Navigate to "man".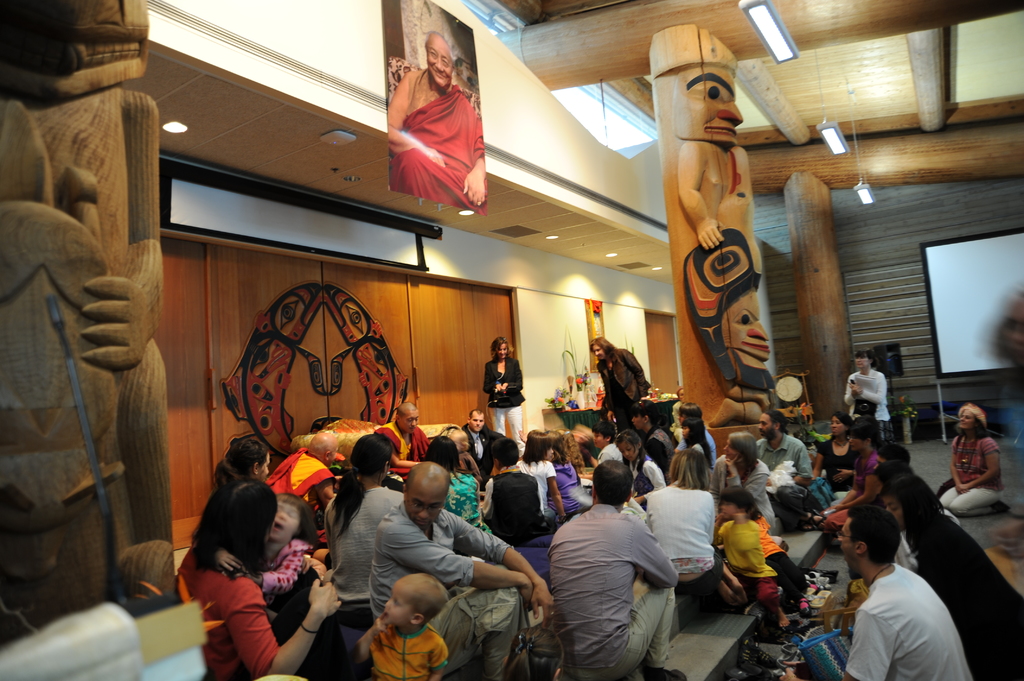
Navigation target: [454,405,513,486].
